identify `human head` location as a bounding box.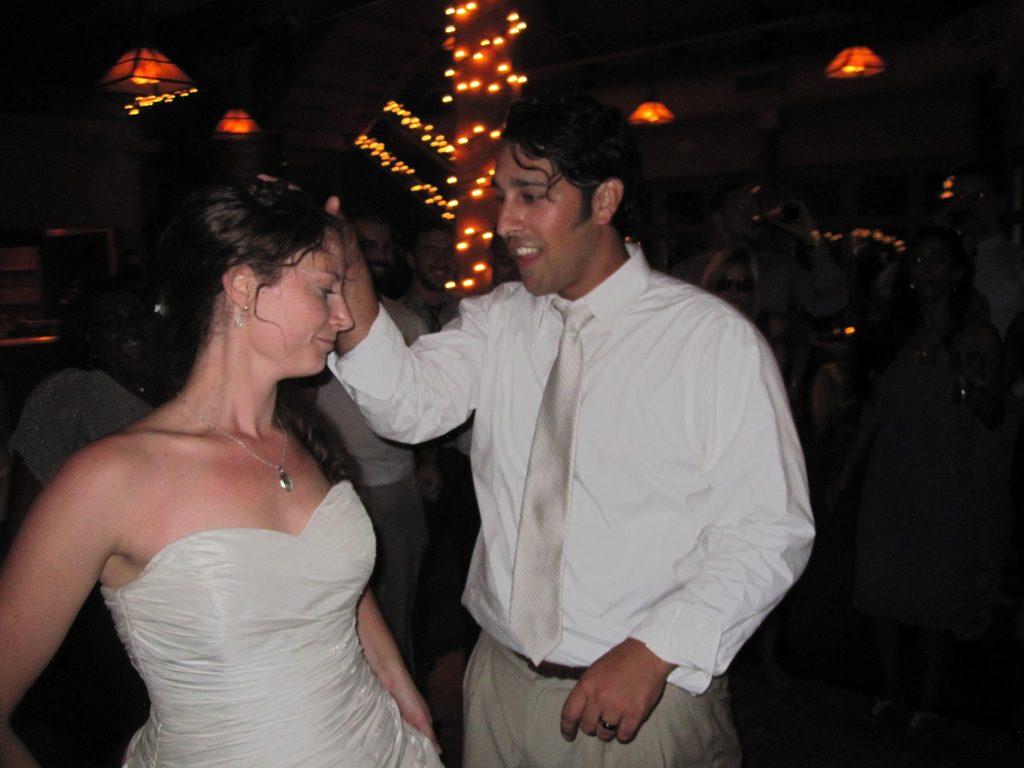
[left=714, top=186, right=771, bottom=239].
